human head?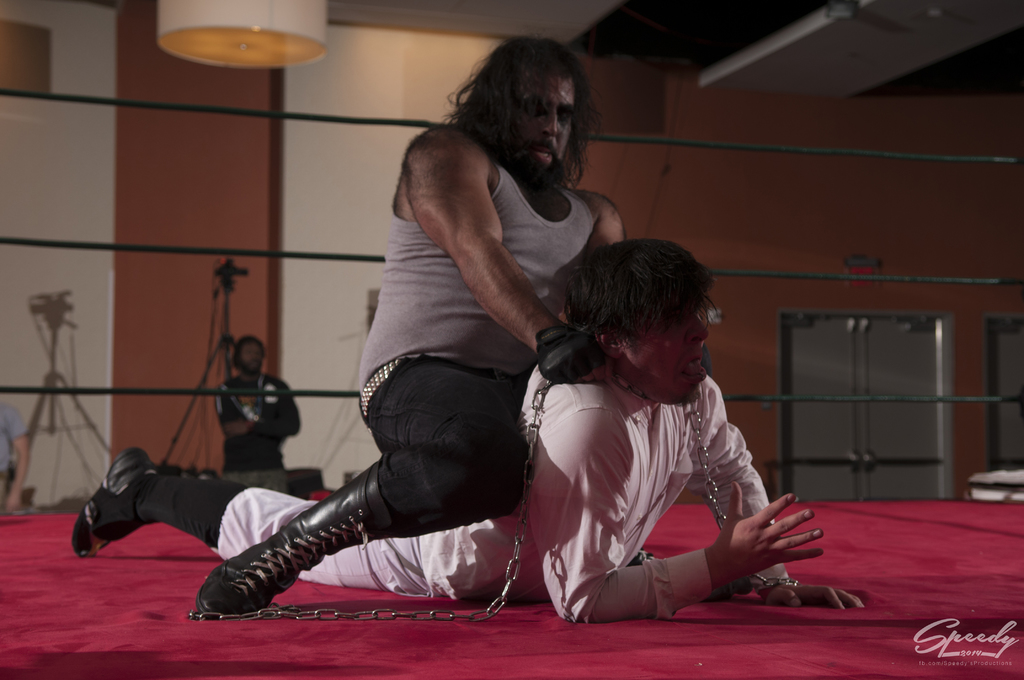
x1=477, y1=34, x2=582, y2=184
